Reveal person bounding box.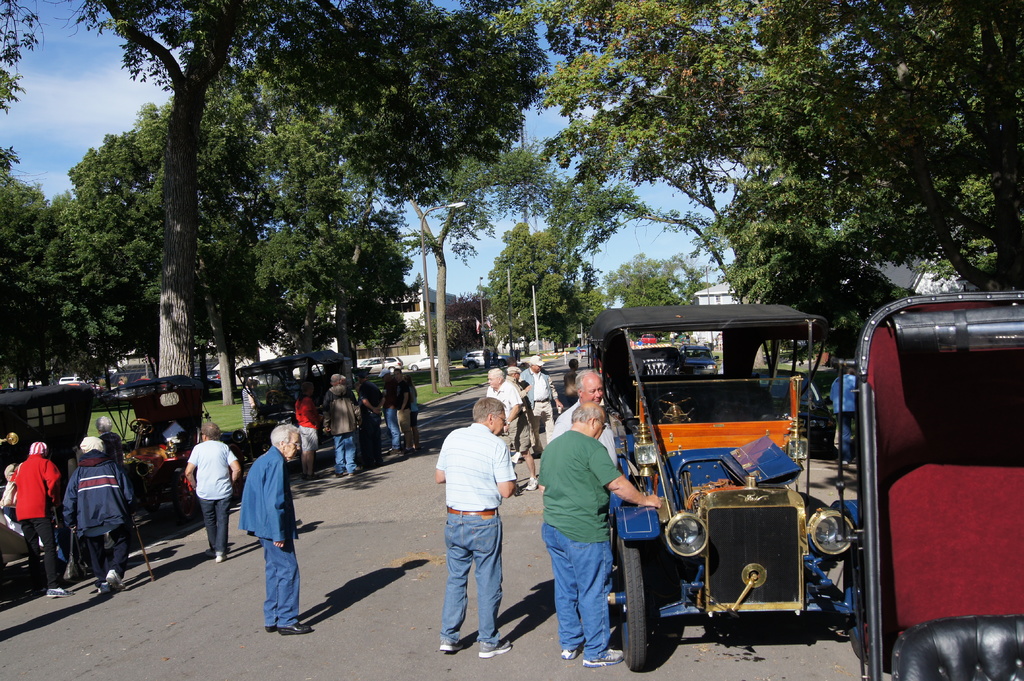
Revealed: detection(402, 371, 420, 453).
